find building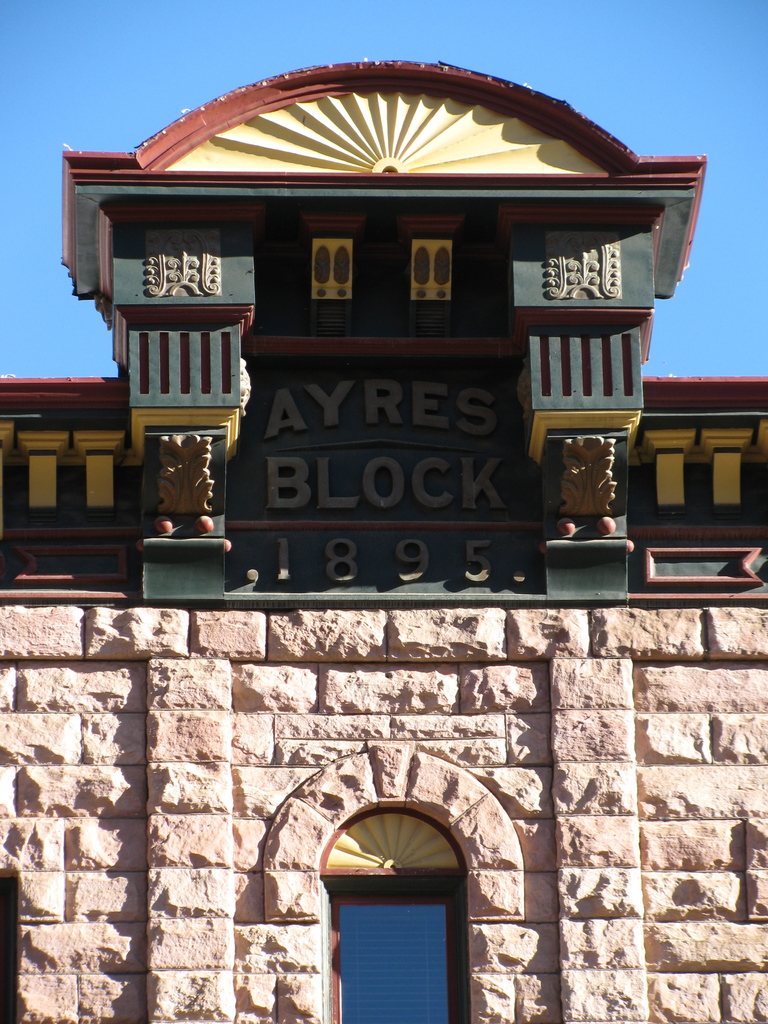
<box>0,54,767,1023</box>
